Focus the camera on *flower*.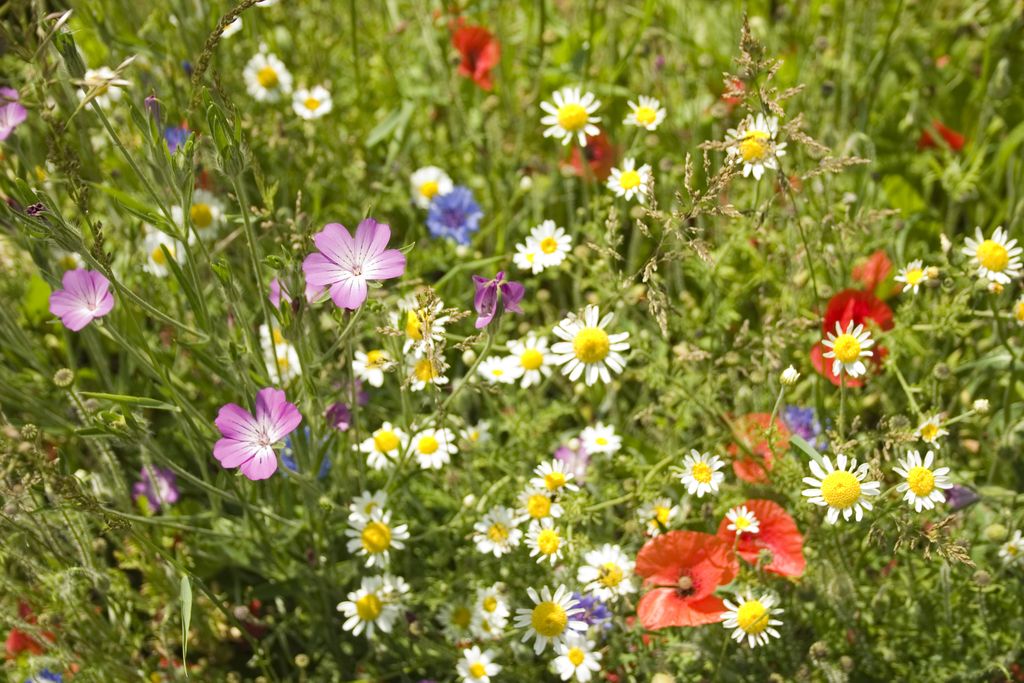
Focus region: (376, 578, 416, 609).
